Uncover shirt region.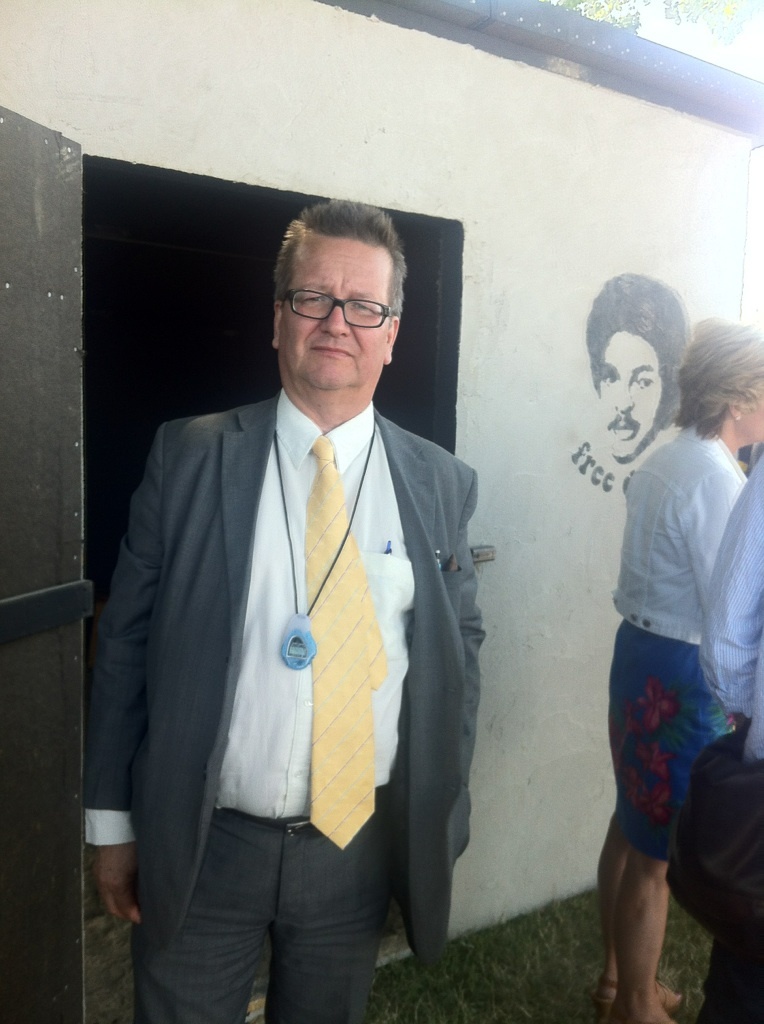
Uncovered: [703,455,763,762].
